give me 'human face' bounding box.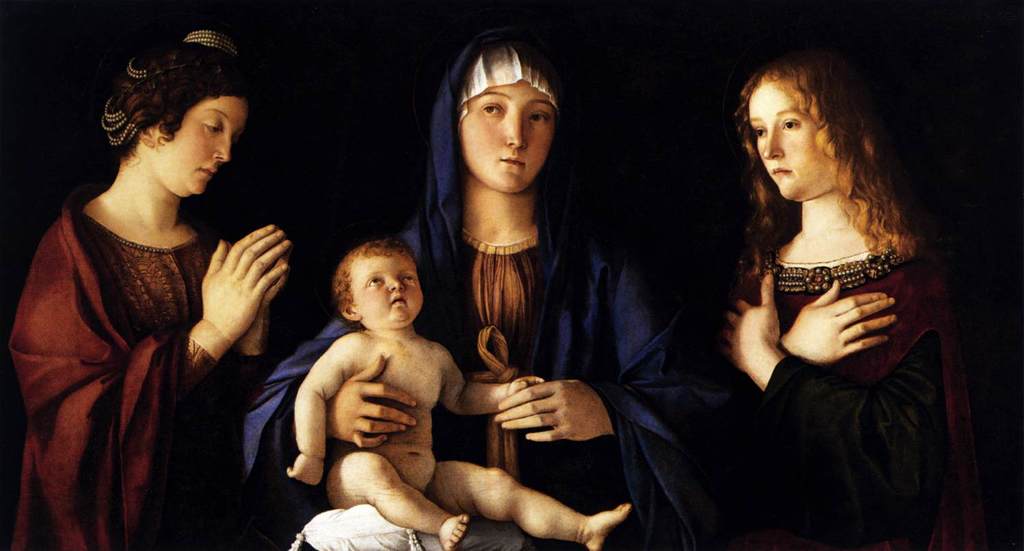
rect(156, 96, 251, 195).
